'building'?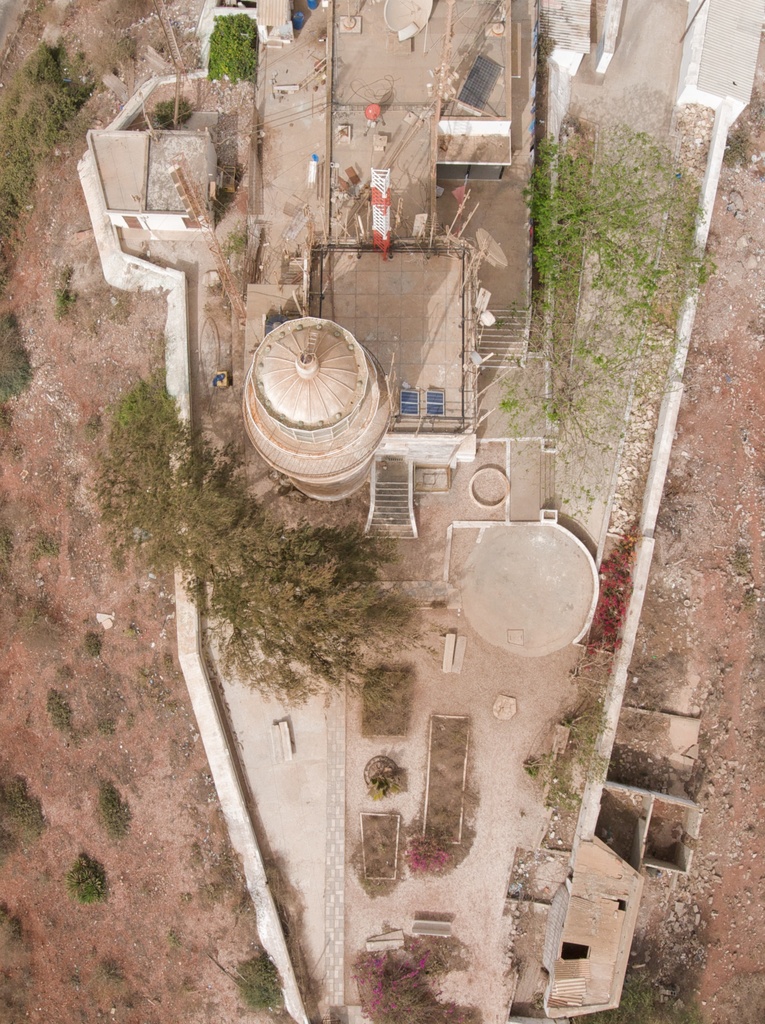
left=85, top=123, right=219, bottom=234
